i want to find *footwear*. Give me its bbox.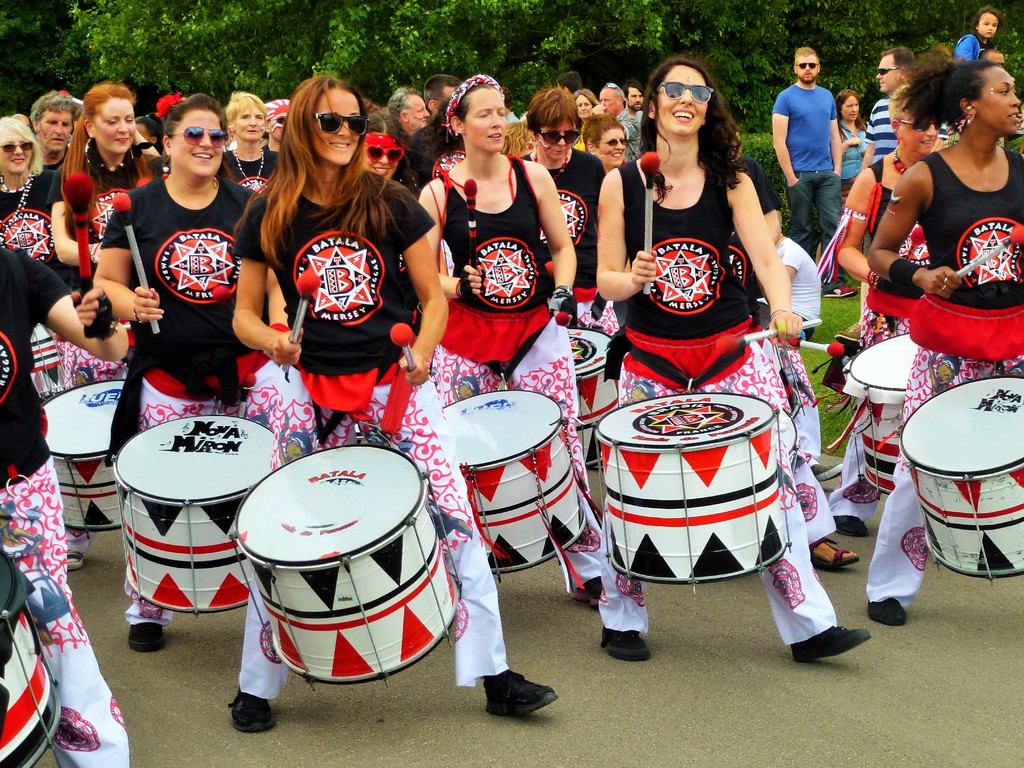
bbox(131, 621, 165, 650).
